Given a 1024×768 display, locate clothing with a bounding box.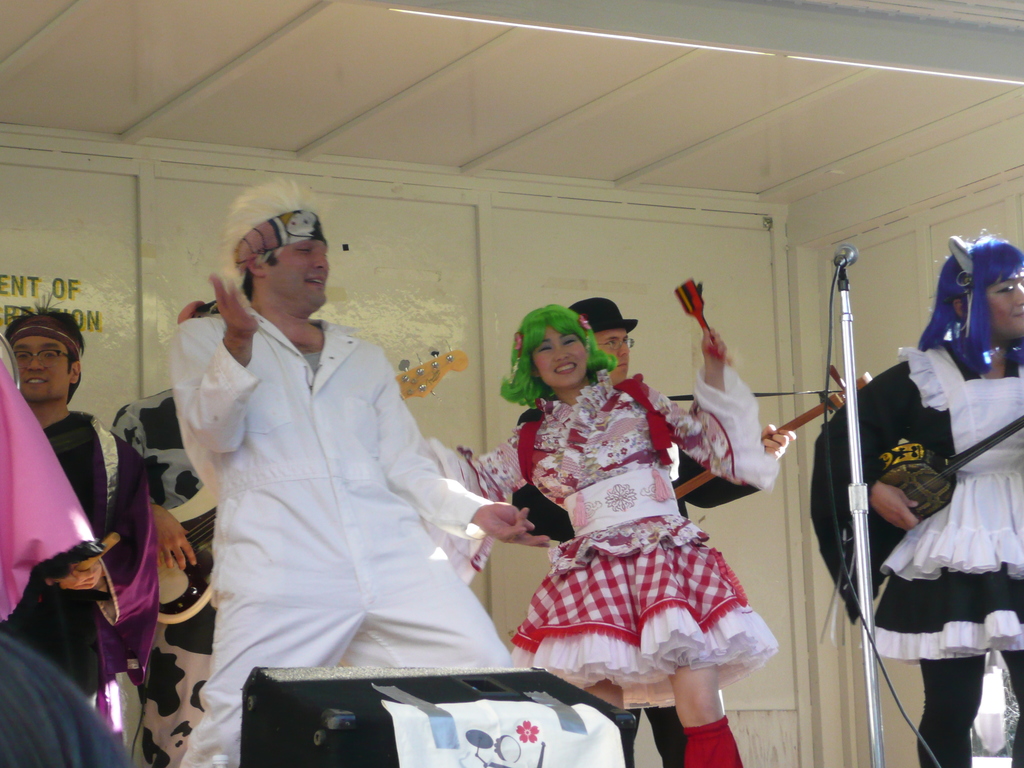
Located: bbox(0, 335, 127, 767).
